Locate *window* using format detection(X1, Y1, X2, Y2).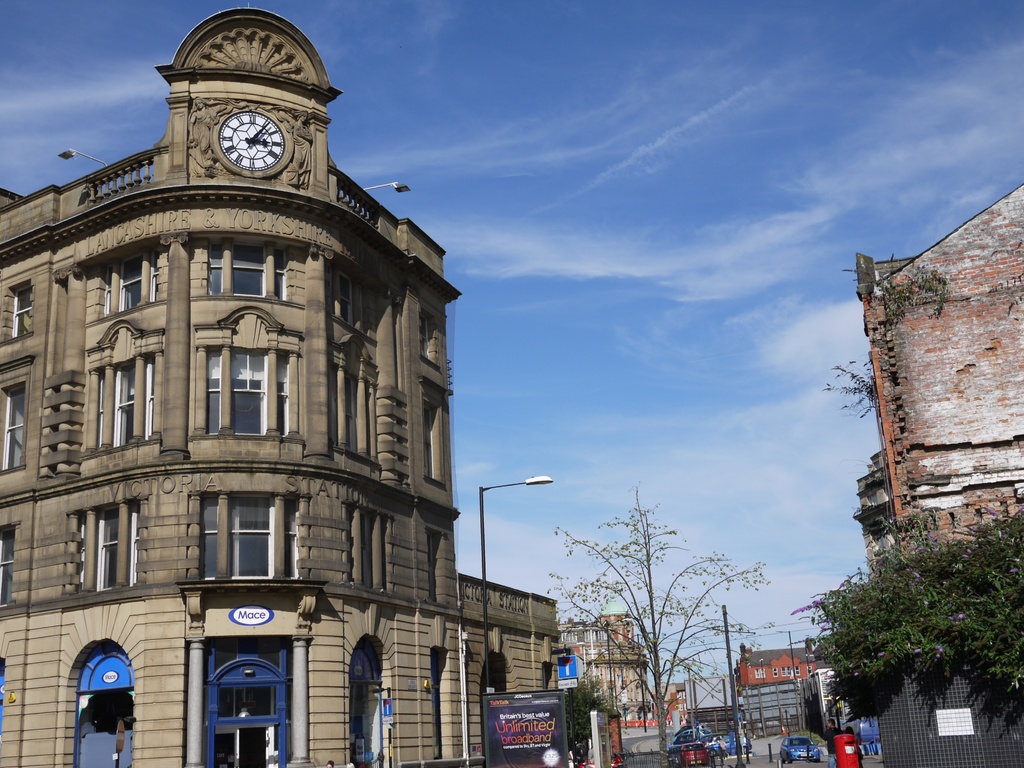
detection(92, 250, 164, 313).
